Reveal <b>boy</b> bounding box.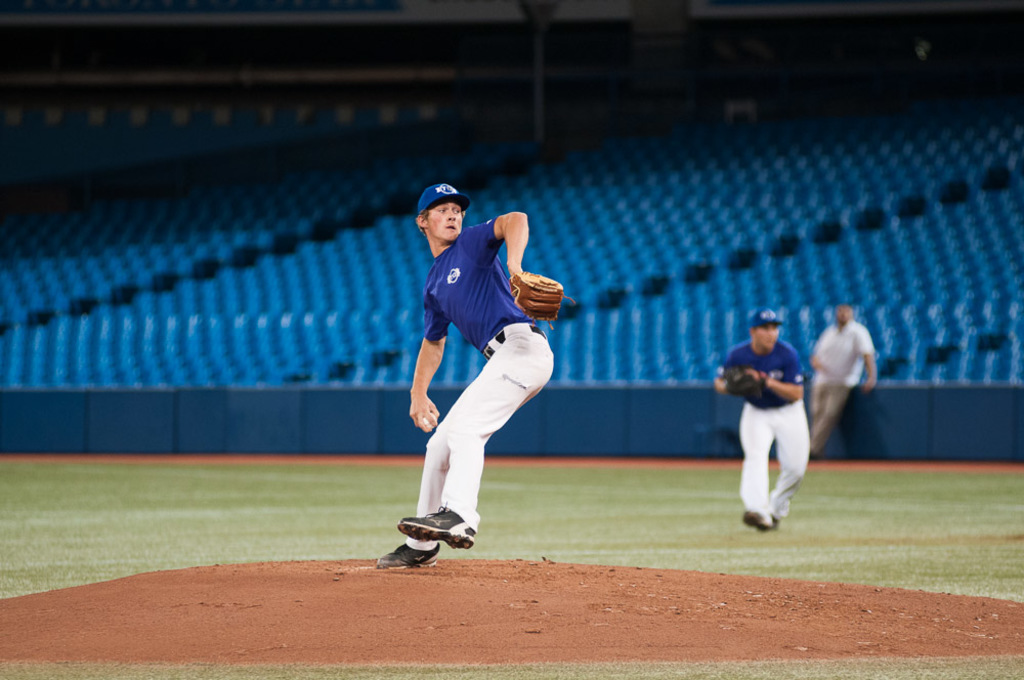
Revealed: pyautogui.locateOnScreen(715, 311, 807, 523).
